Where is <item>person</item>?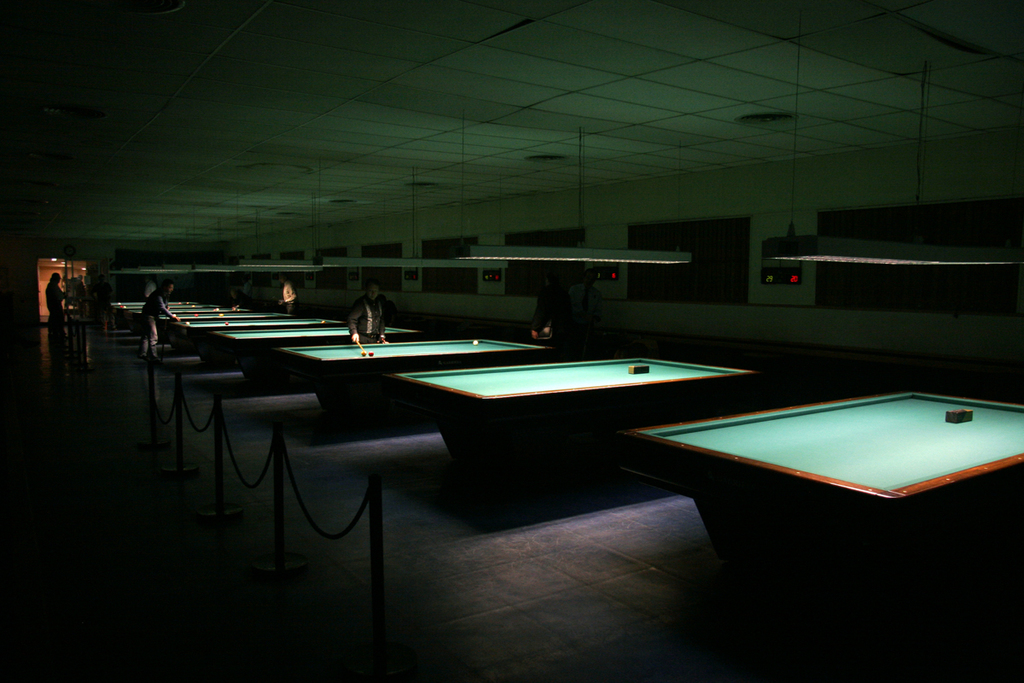
229,271,250,312.
